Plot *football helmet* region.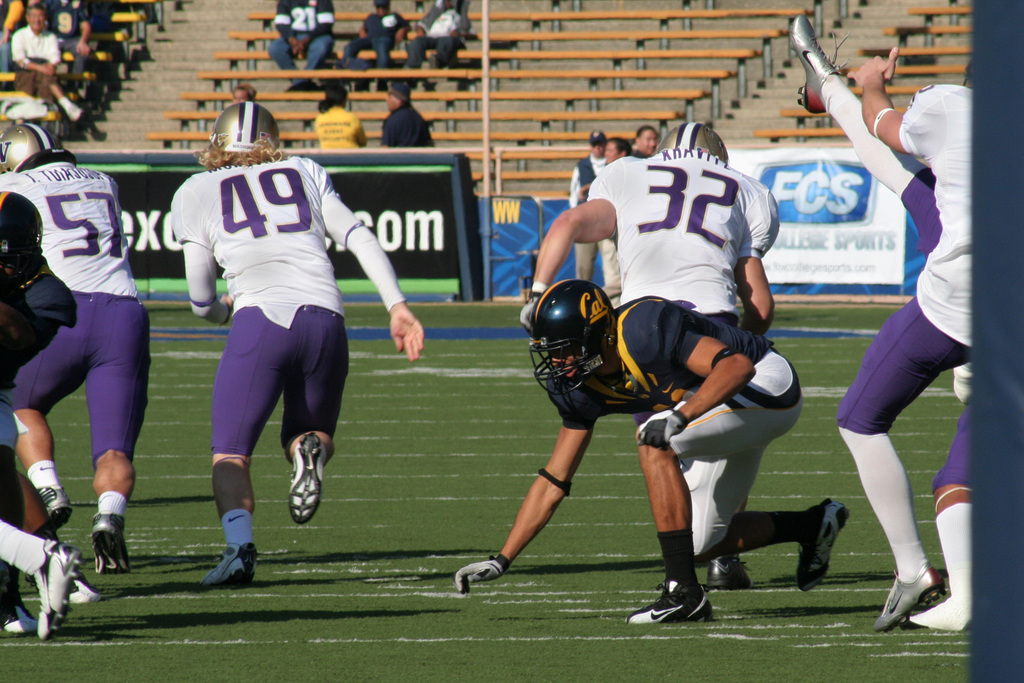
Plotted at locate(0, 118, 79, 176).
